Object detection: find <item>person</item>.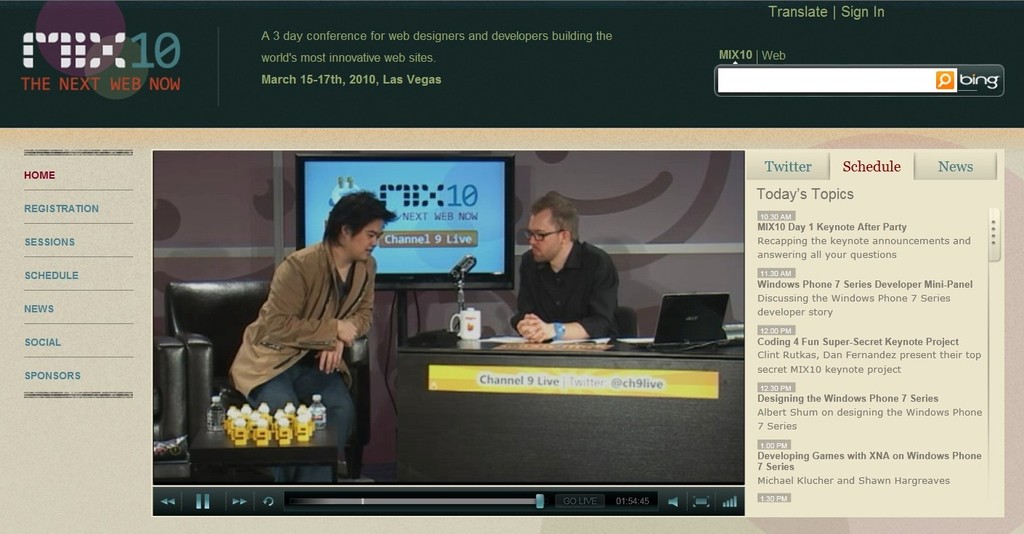
[left=511, top=190, right=626, bottom=339].
